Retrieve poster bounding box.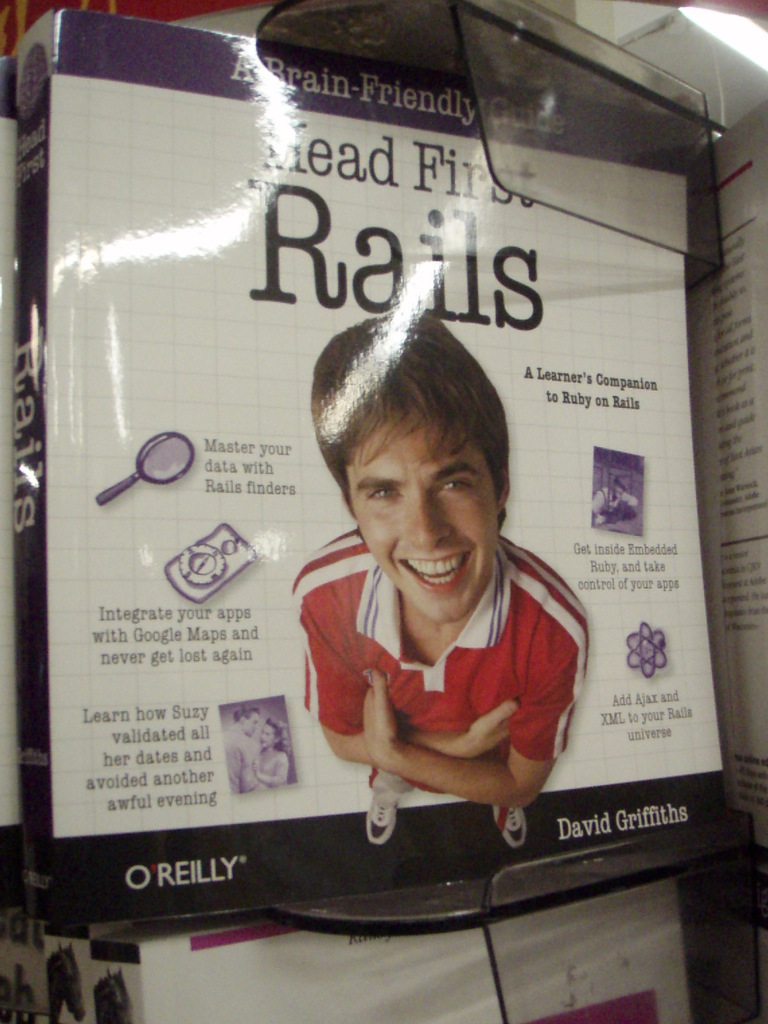
Bounding box: {"x1": 12, "y1": 4, "x2": 733, "y2": 926}.
